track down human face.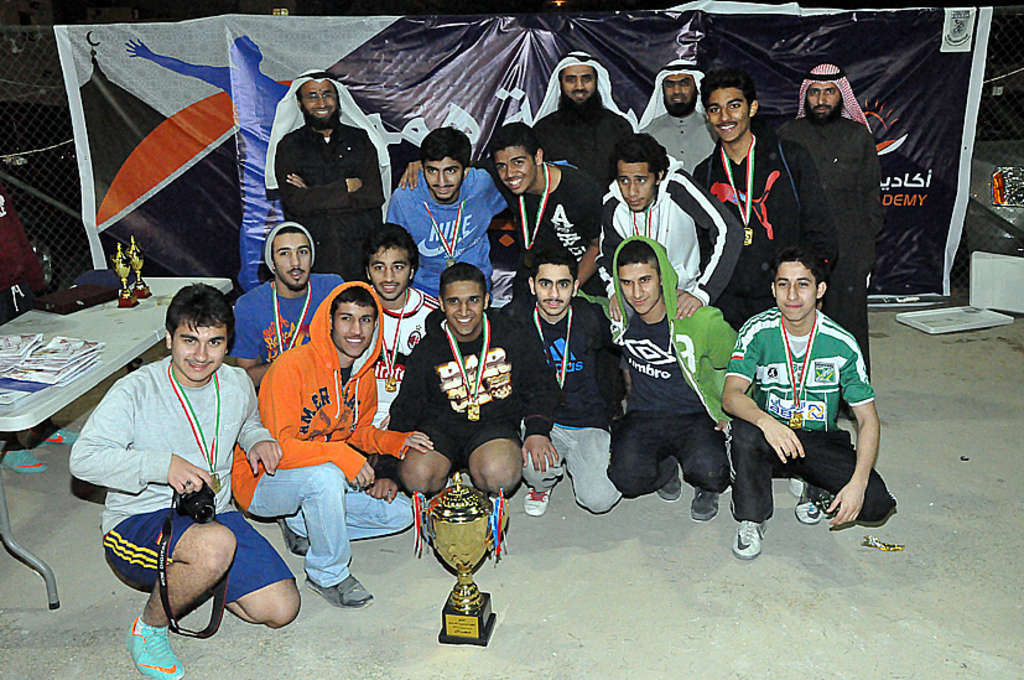
Tracked to x1=613 y1=162 x2=653 y2=214.
